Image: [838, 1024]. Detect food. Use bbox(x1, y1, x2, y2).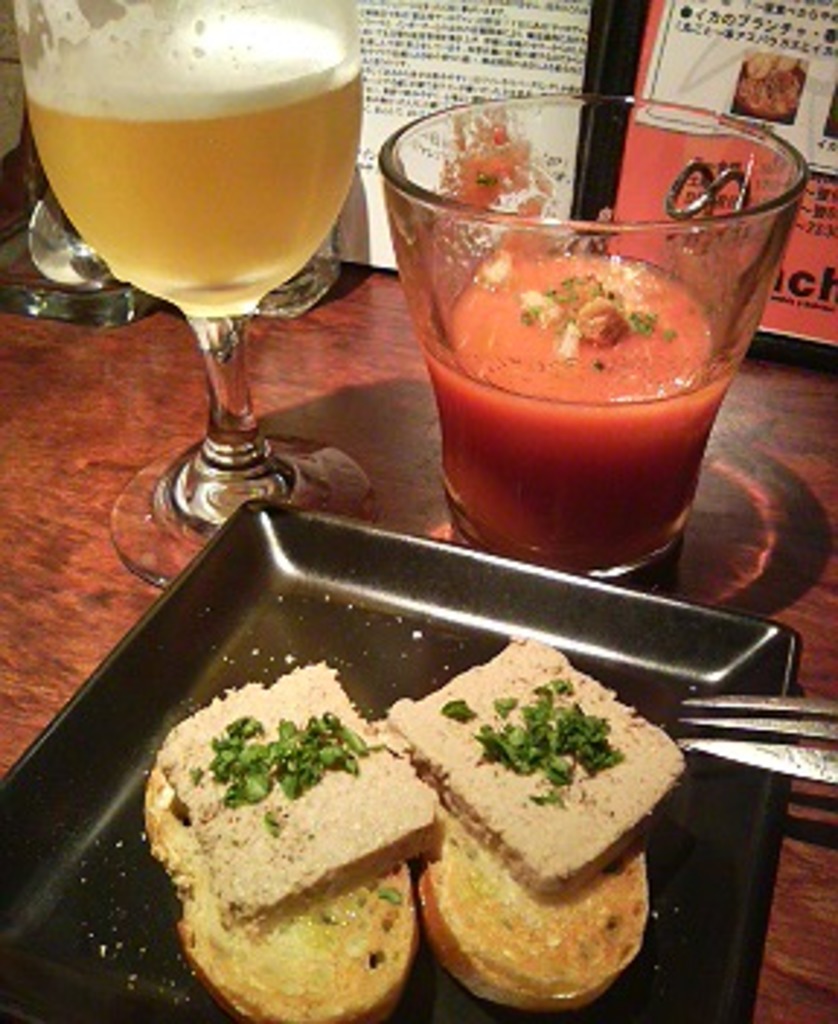
bbox(442, 244, 722, 410).
